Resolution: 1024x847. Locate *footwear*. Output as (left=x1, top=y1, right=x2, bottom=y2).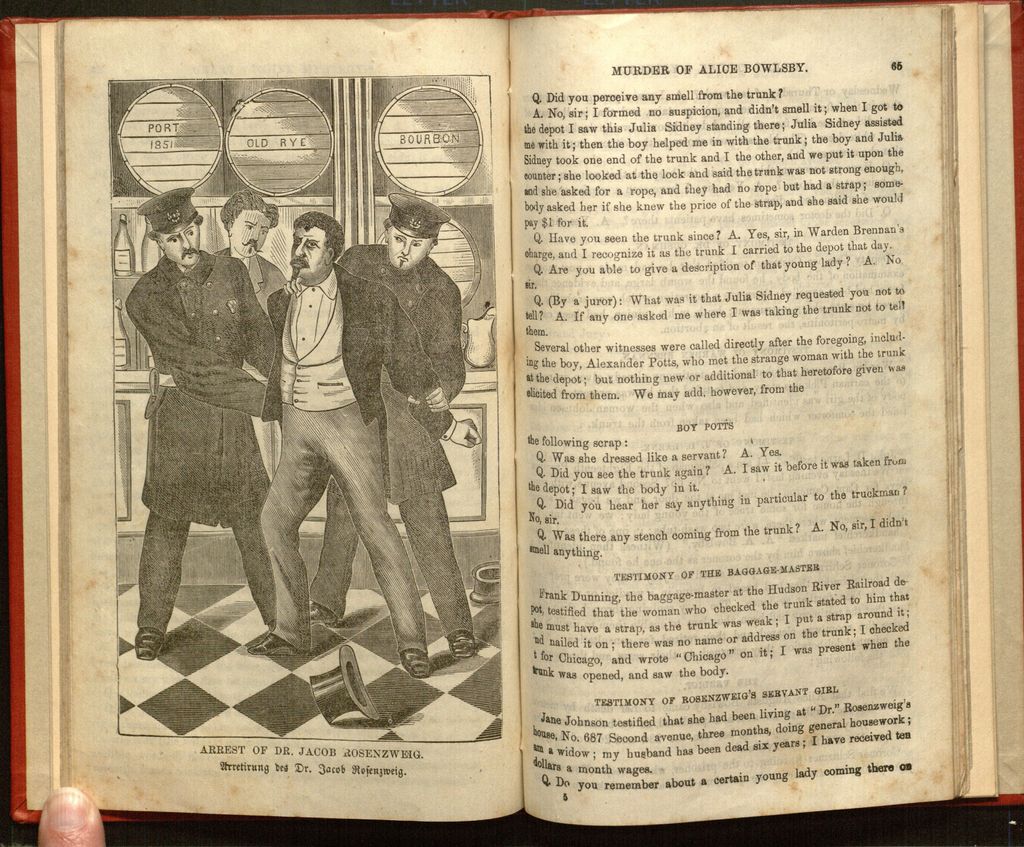
(left=133, top=630, right=157, bottom=659).
